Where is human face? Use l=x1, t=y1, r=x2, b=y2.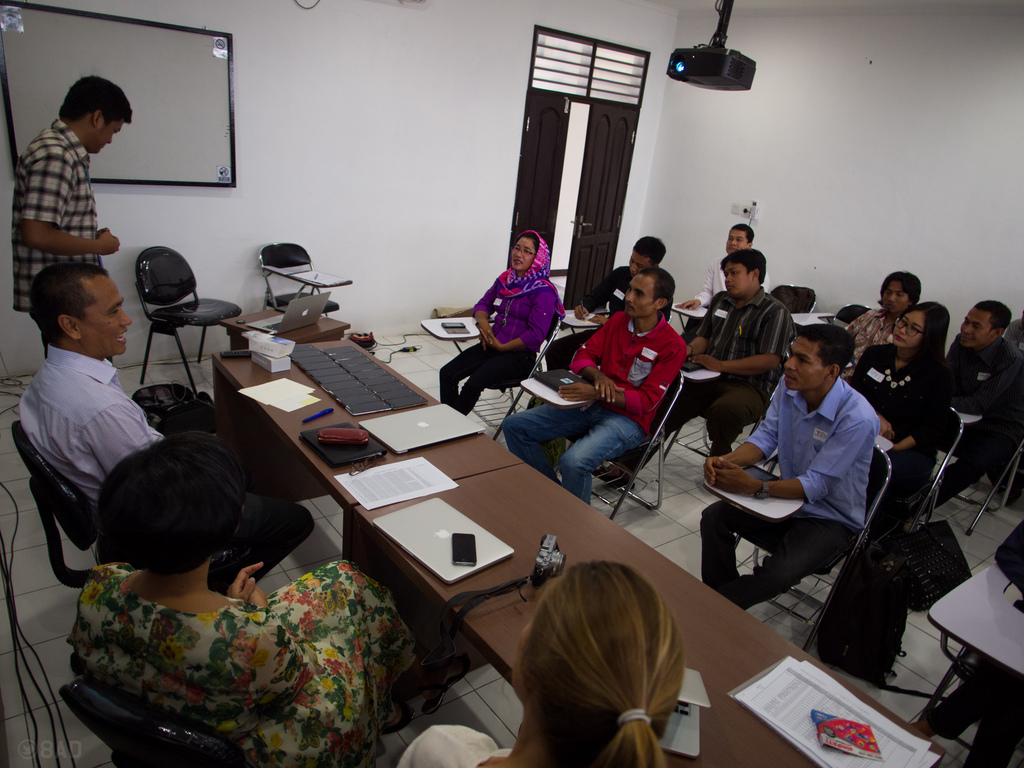
l=891, t=309, r=929, b=352.
